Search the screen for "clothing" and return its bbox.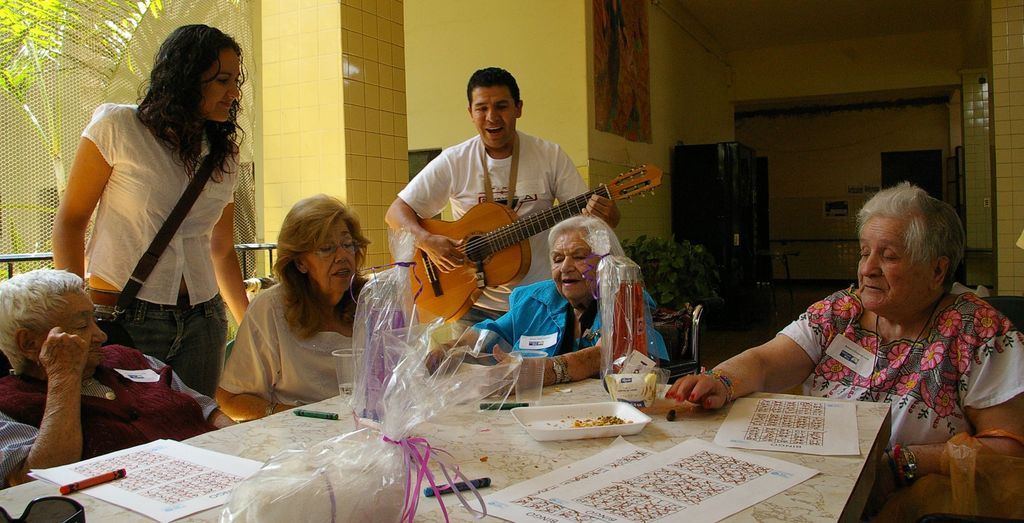
Found: [395, 133, 590, 341].
